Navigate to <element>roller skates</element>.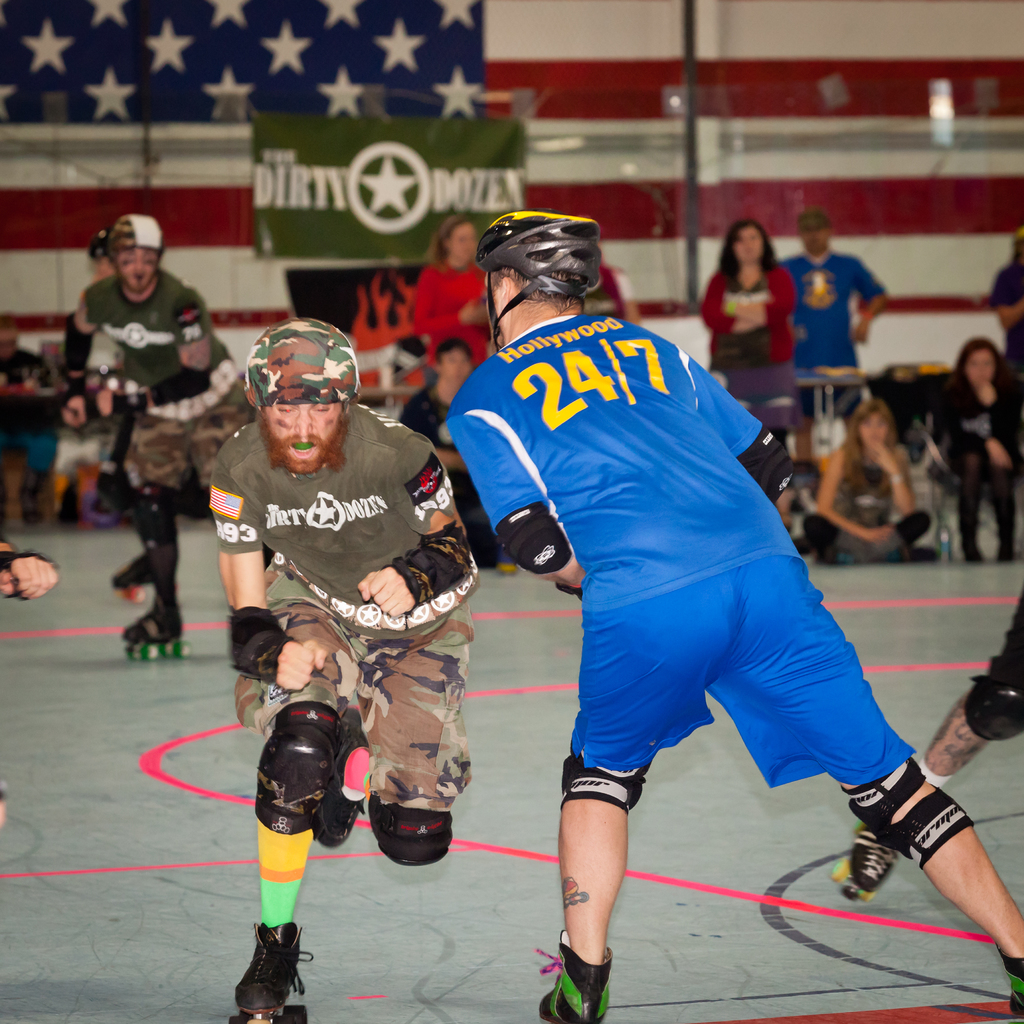
Navigation target: 122,598,195,662.
